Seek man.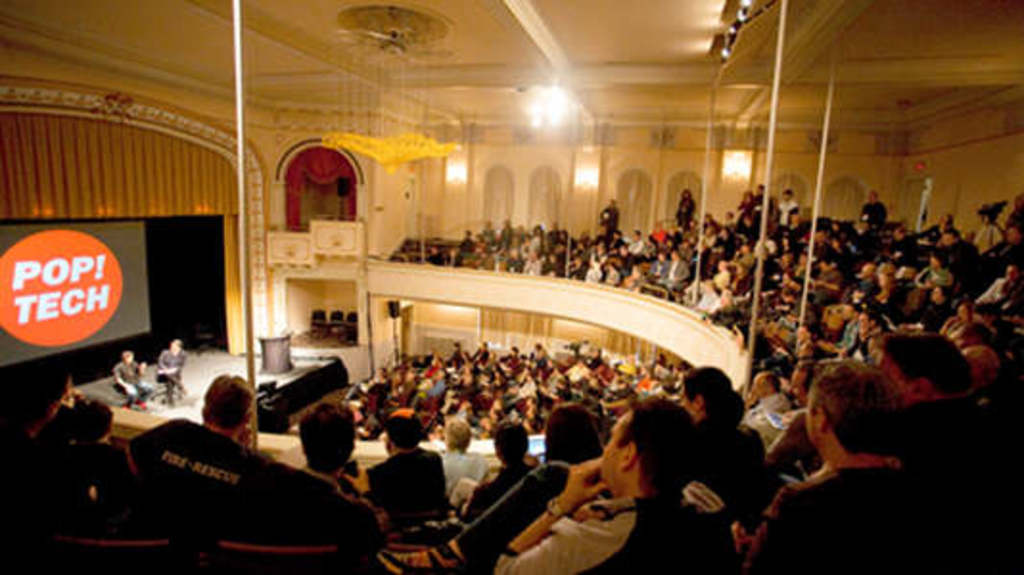
{"x1": 491, "y1": 402, "x2": 733, "y2": 573}.
